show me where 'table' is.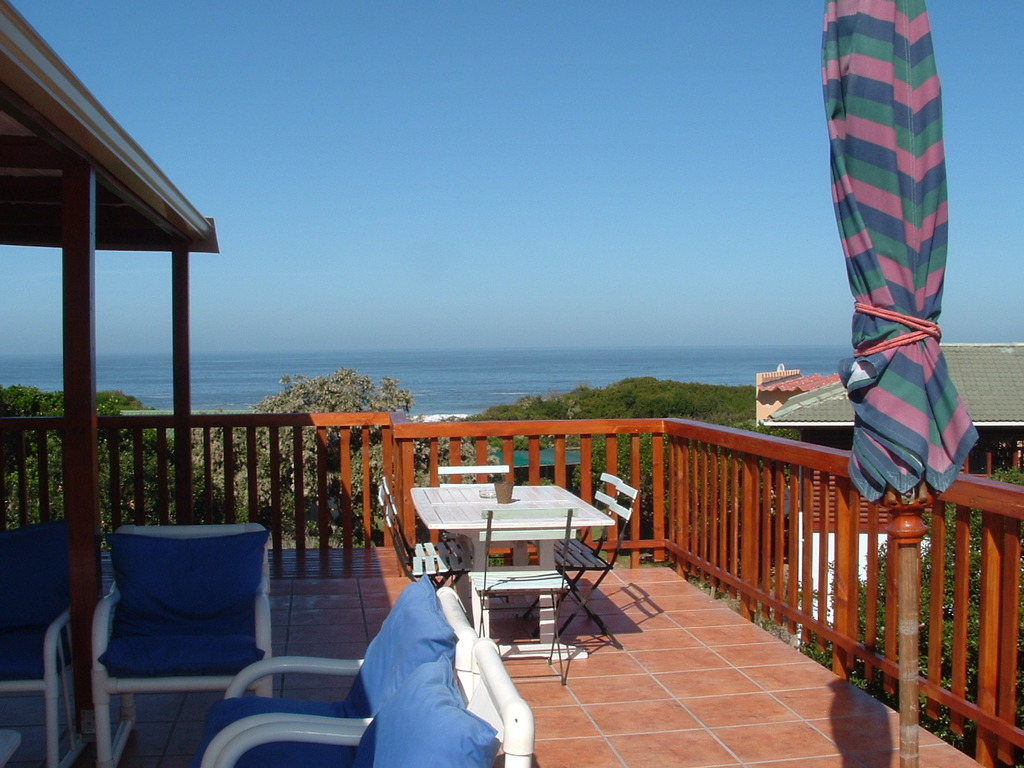
'table' is at 386 500 641 638.
